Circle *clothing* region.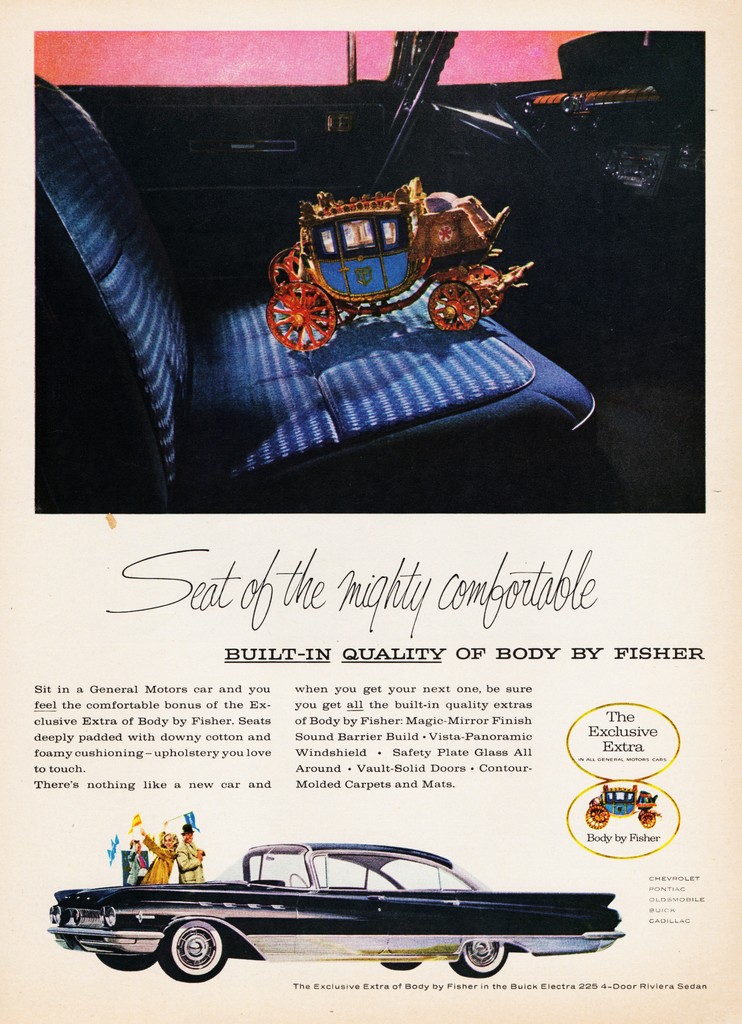
Region: box(178, 827, 199, 886).
